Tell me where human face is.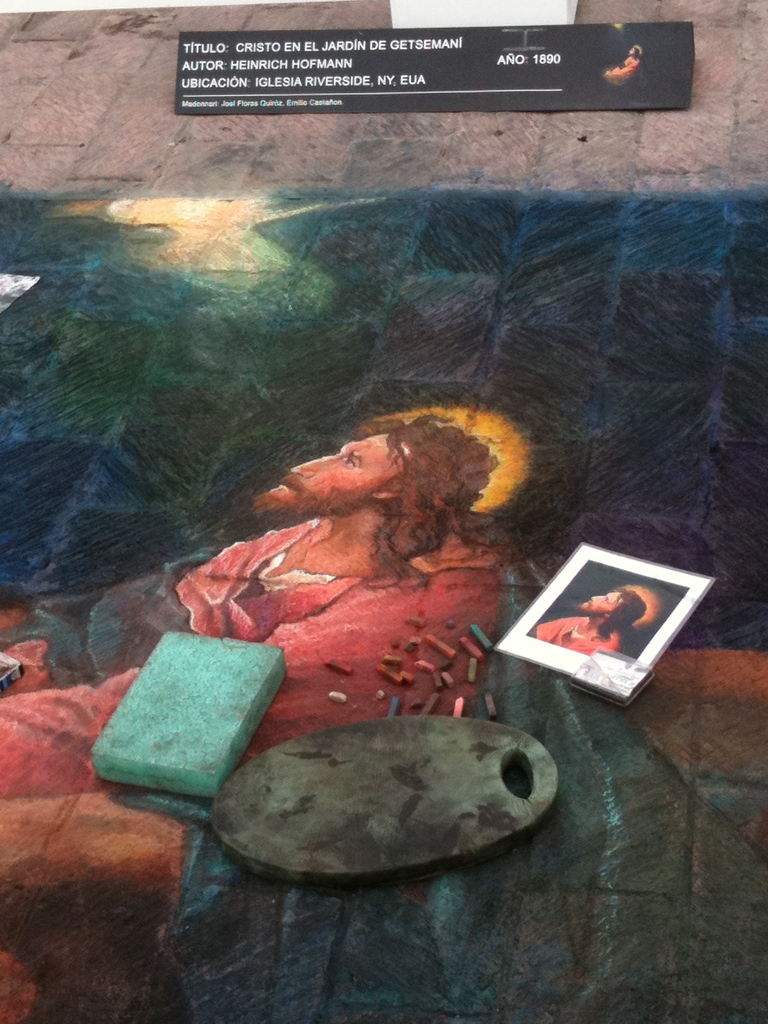
human face is at box(578, 592, 625, 614).
